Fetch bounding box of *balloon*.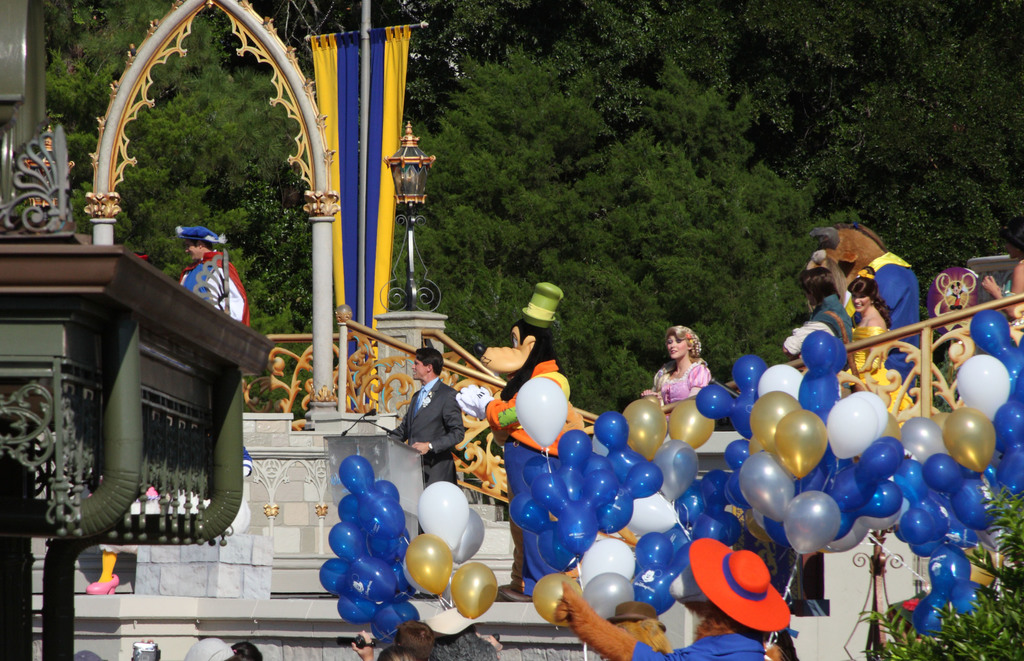
Bbox: [x1=795, y1=438, x2=908, y2=513].
